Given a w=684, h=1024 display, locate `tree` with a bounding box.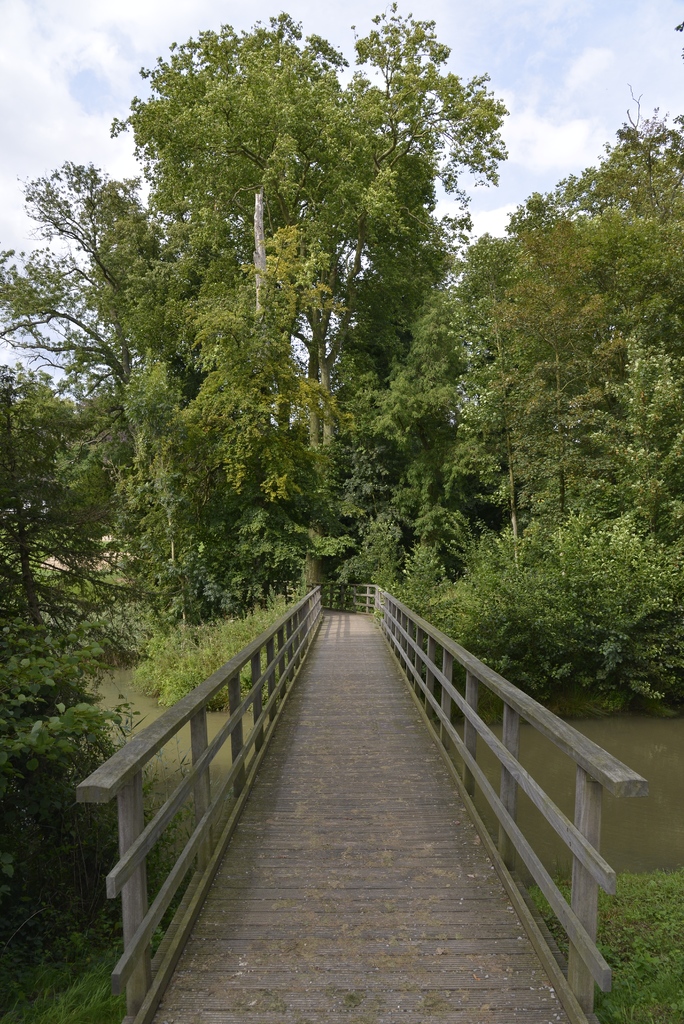
Located: [x1=394, y1=124, x2=683, y2=561].
